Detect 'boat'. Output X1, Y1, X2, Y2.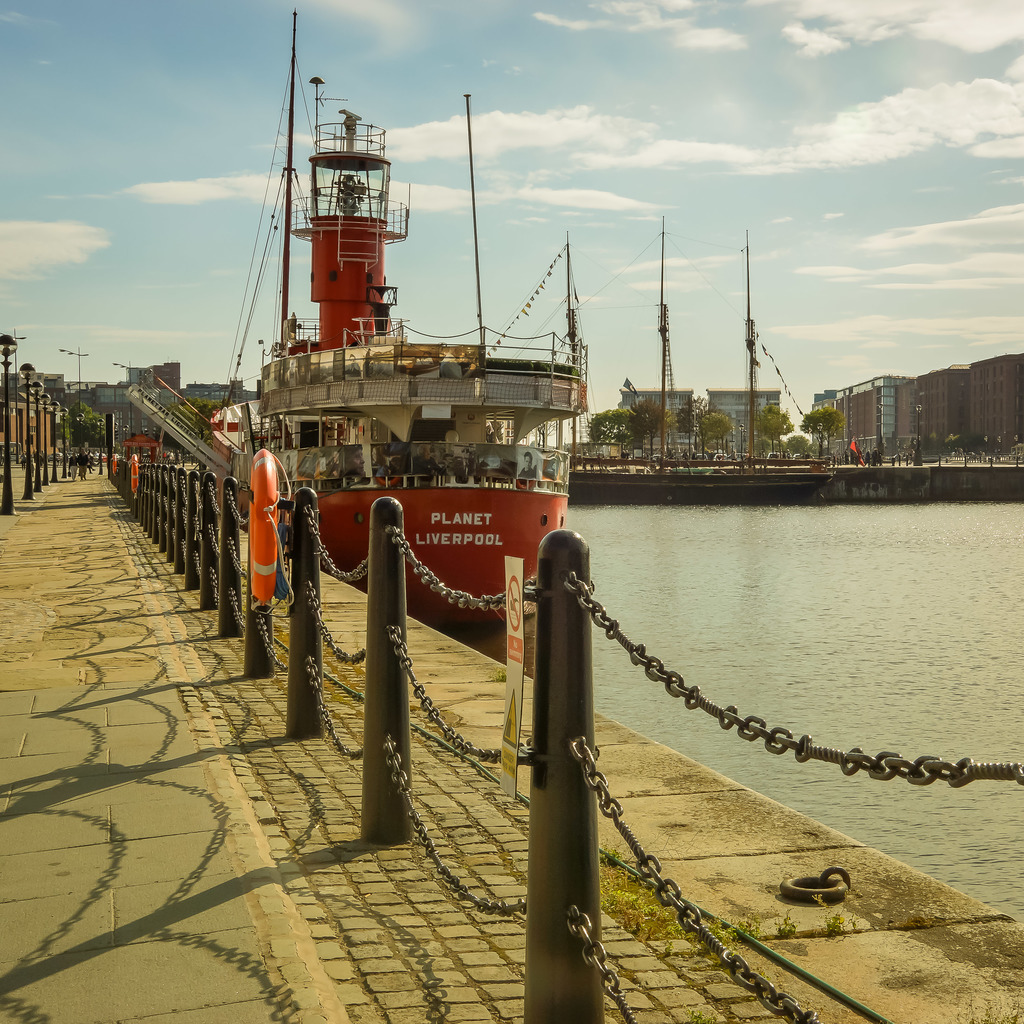
179, 63, 637, 640.
